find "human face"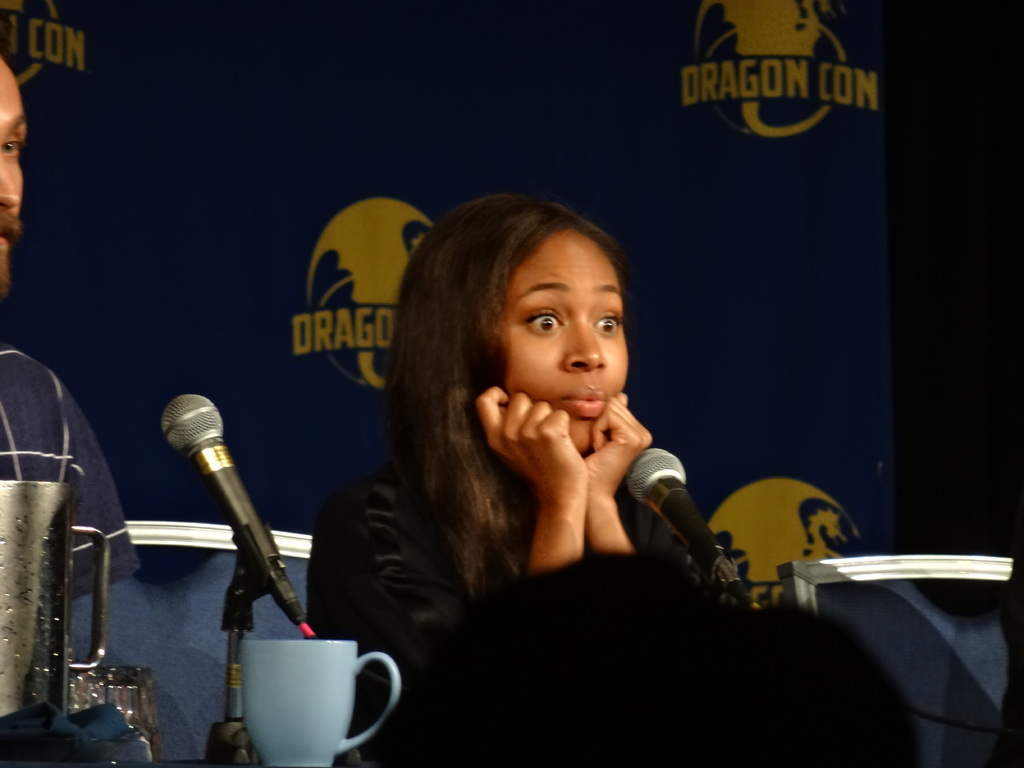
box(0, 56, 26, 298)
